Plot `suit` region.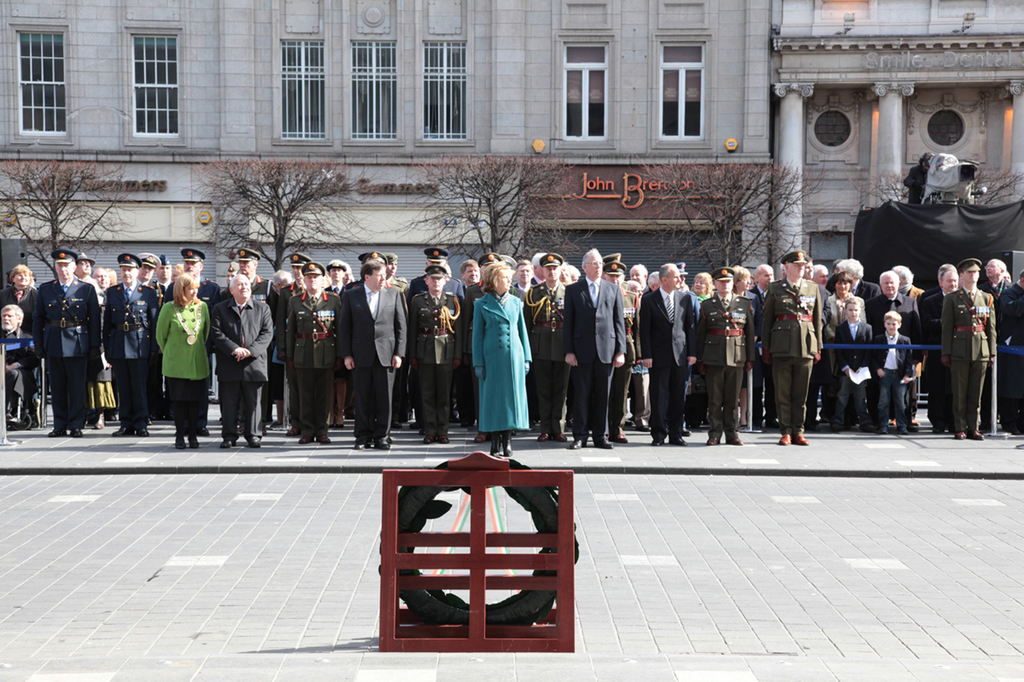
Plotted at l=852, t=277, r=886, b=301.
